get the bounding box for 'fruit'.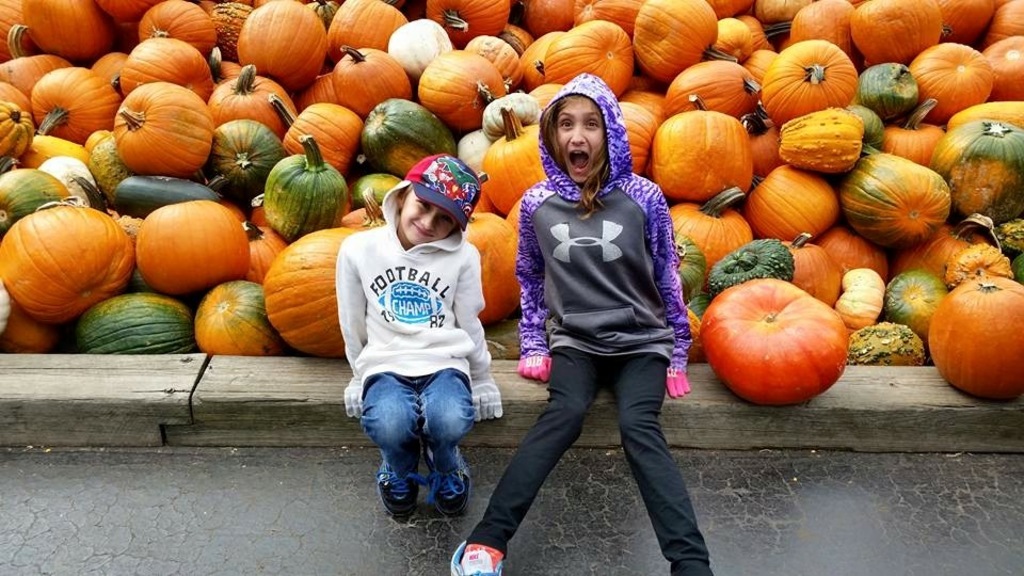
<bbox>700, 277, 842, 405</bbox>.
